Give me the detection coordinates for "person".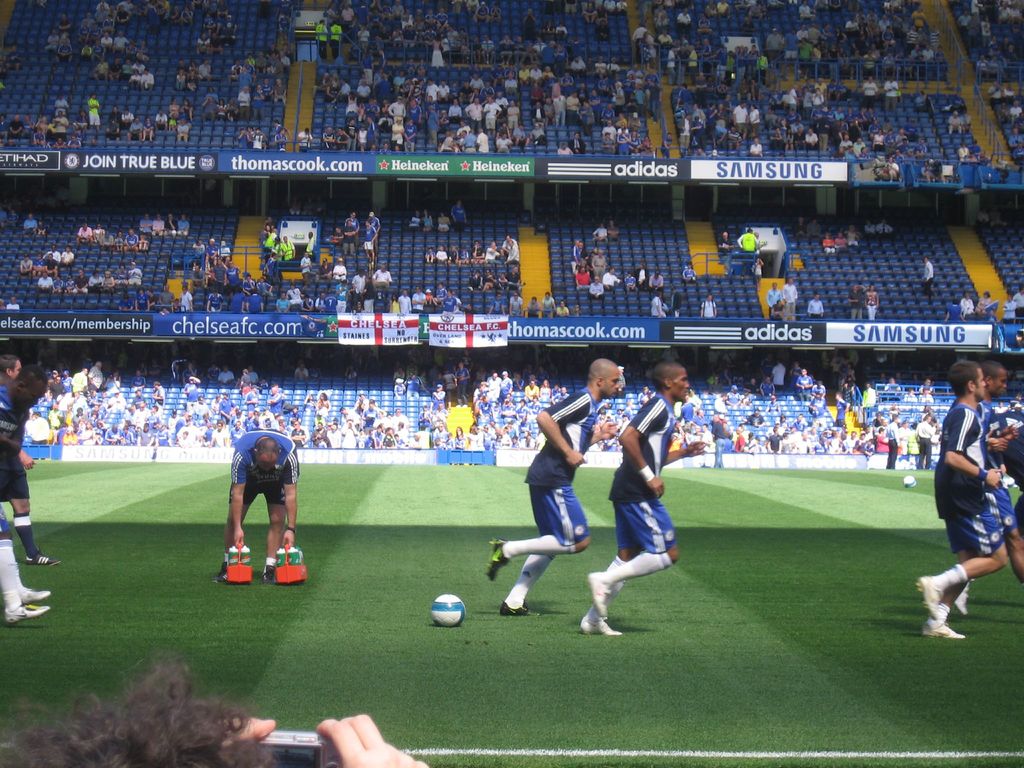
(x1=221, y1=431, x2=294, y2=586).
